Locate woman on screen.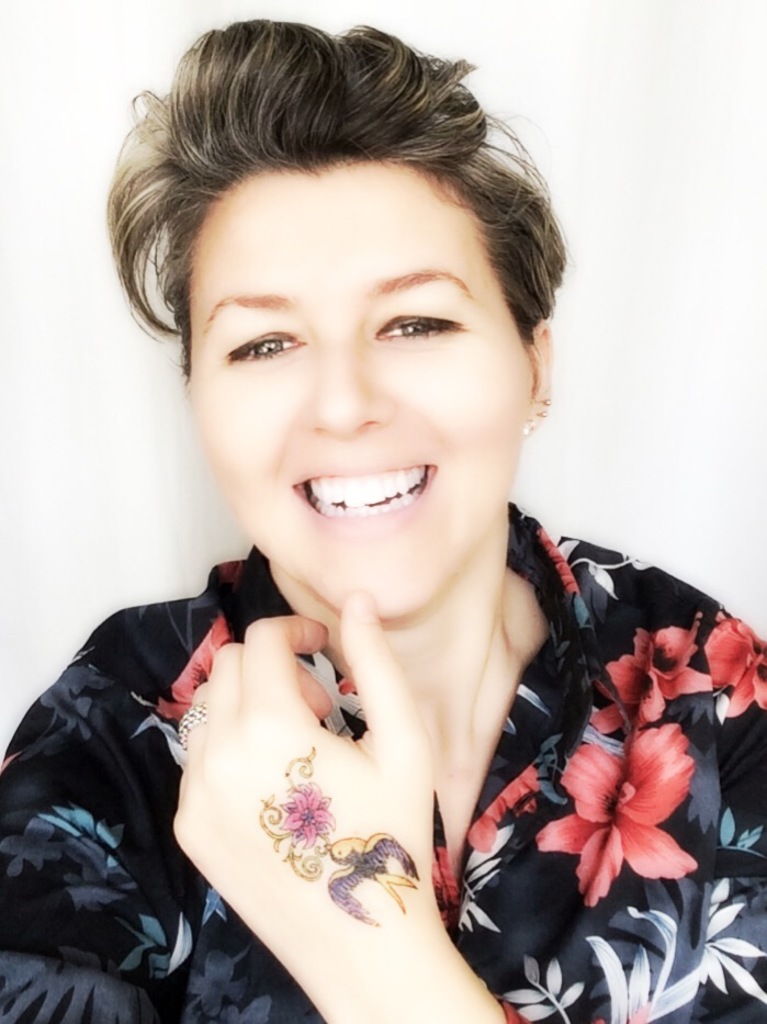
On screen at 0/26/766/1023.
